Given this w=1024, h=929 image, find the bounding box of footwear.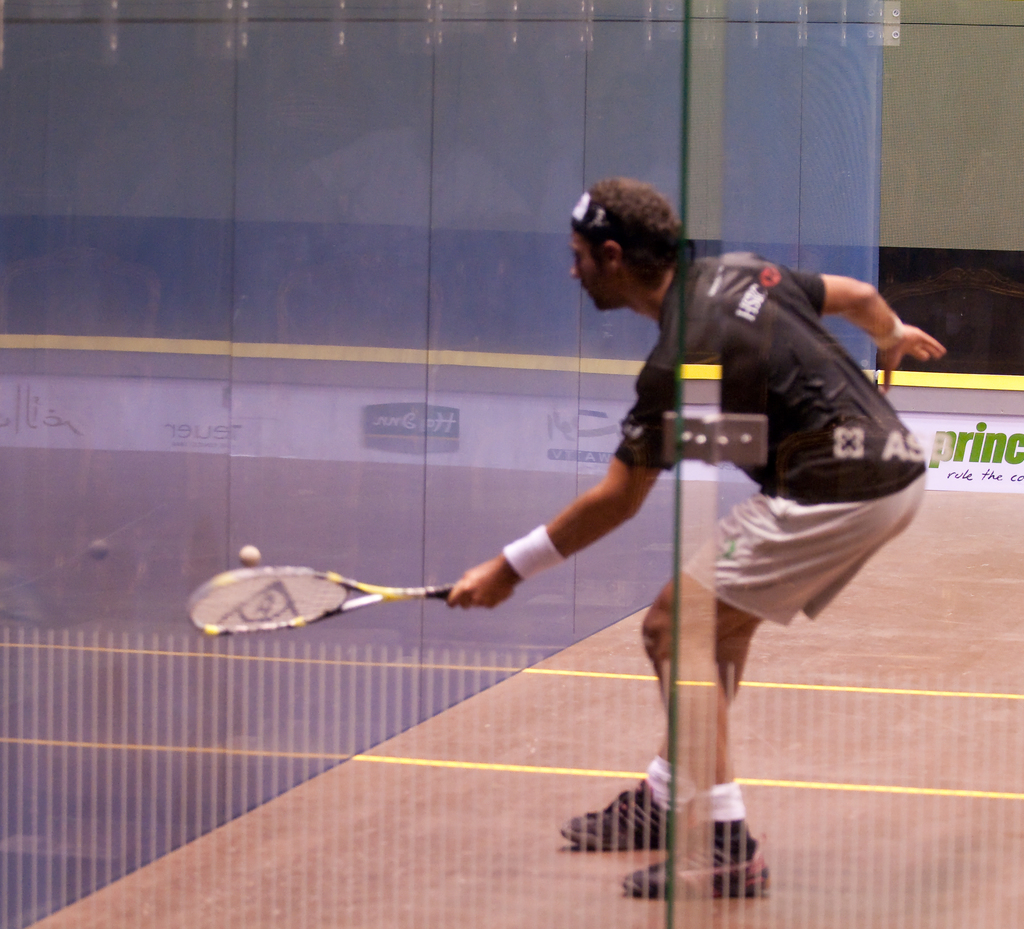
[559,779,742,852].
